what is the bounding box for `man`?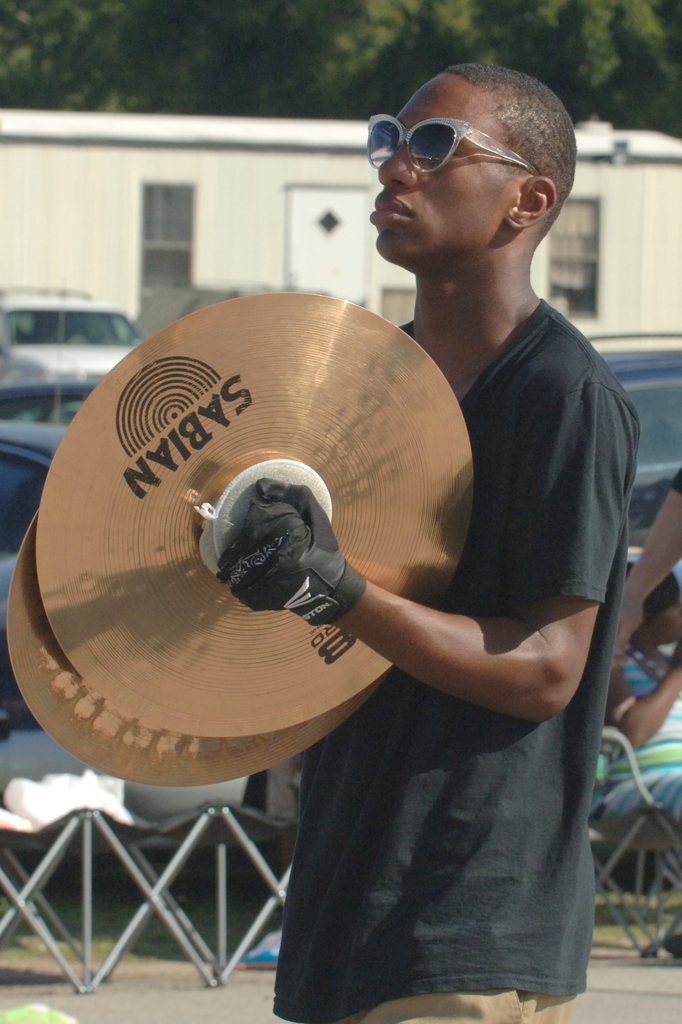
Rect(218, 49, 642, 1023).
